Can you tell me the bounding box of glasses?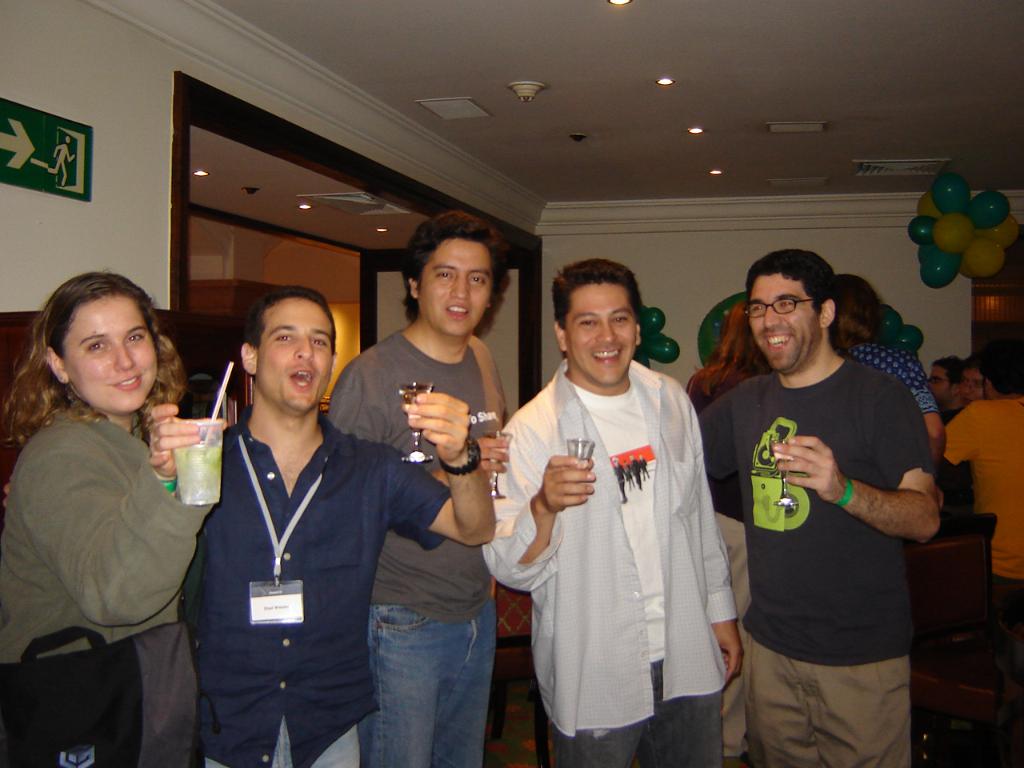
[left=964, top=384, right=986, bottom=392].
